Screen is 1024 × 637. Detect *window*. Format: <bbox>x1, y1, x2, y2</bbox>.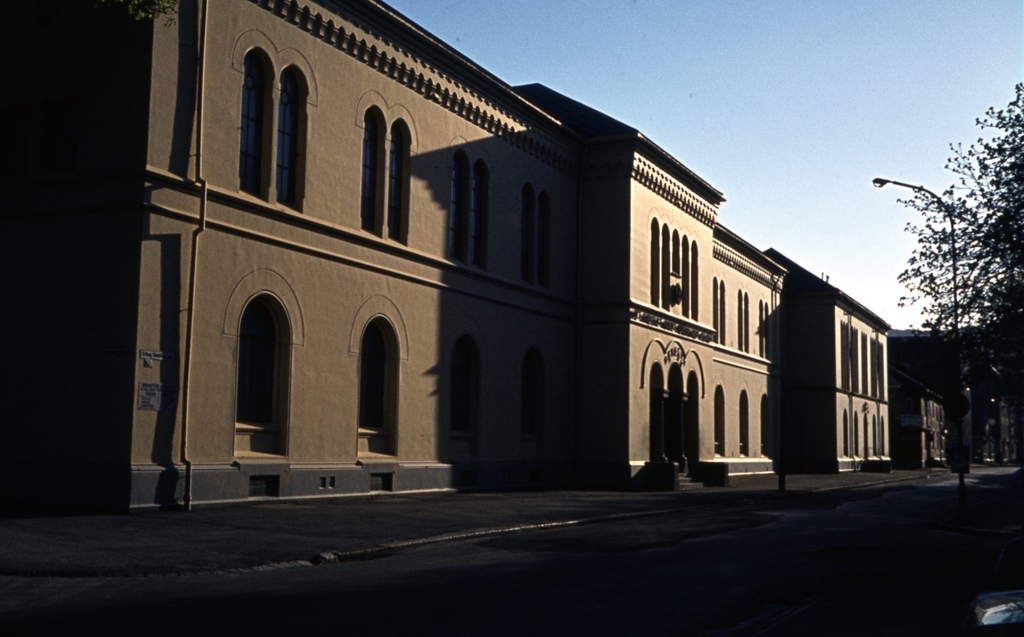
<bbox>731, 288, 751, 355</bbox>.
